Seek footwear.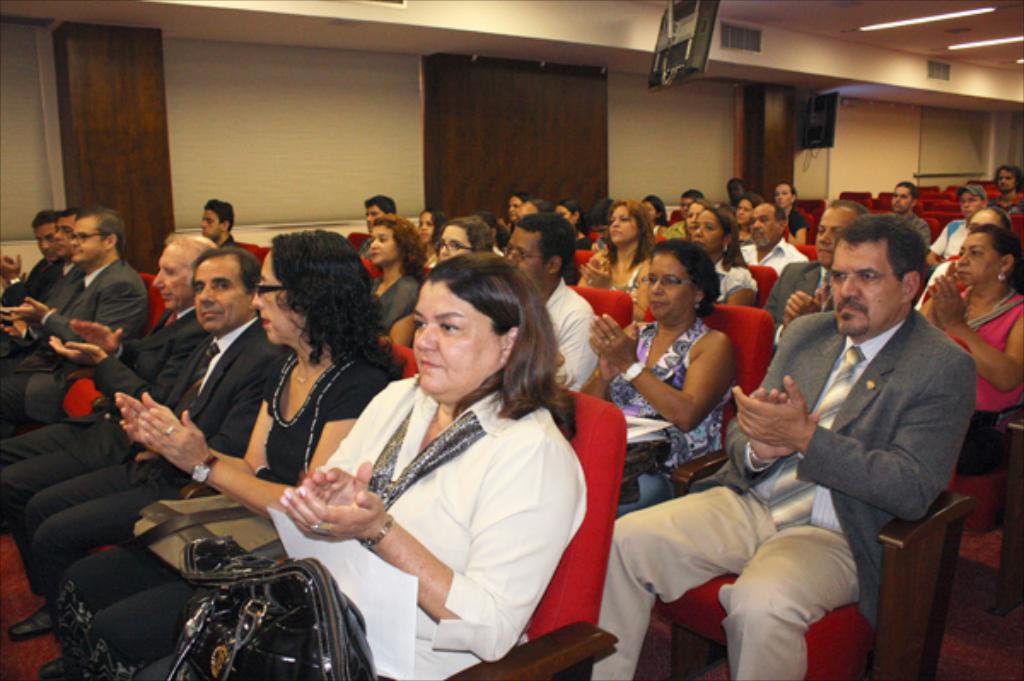
x1=38, y1=649, x2=87, y2=679.
